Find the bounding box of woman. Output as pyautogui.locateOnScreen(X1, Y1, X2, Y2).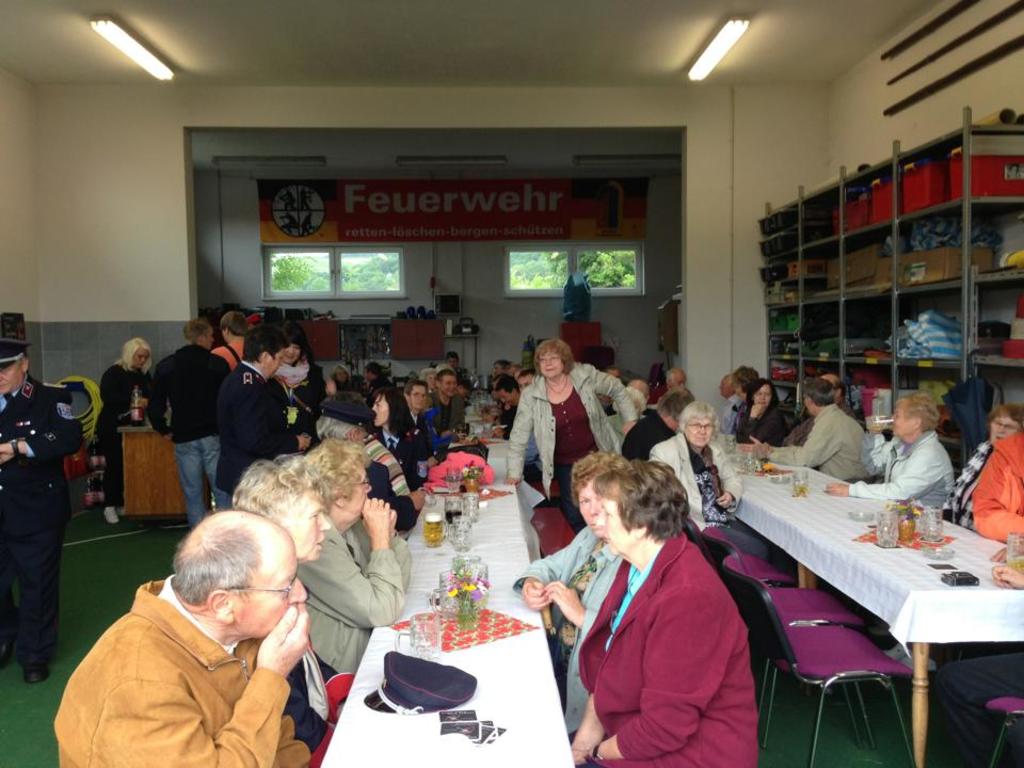
pyautogui.locateOnScreen(369, 378, 443, 496).
